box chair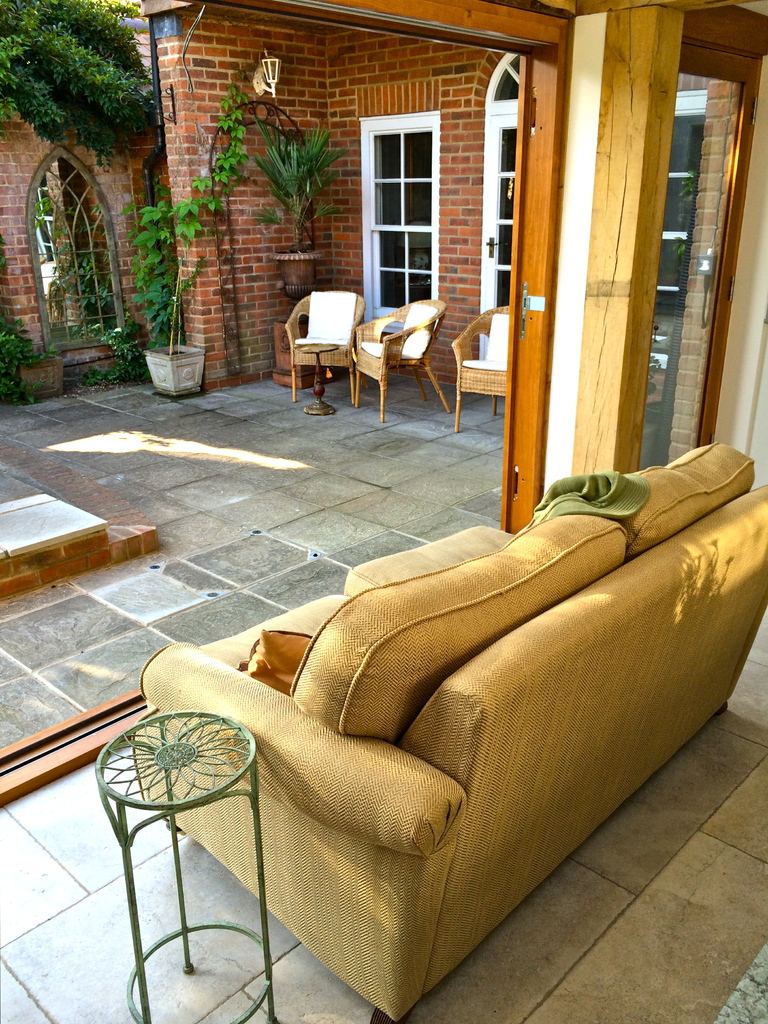
pyautogui.locateOnScreen(450, 307, 513, 433)
